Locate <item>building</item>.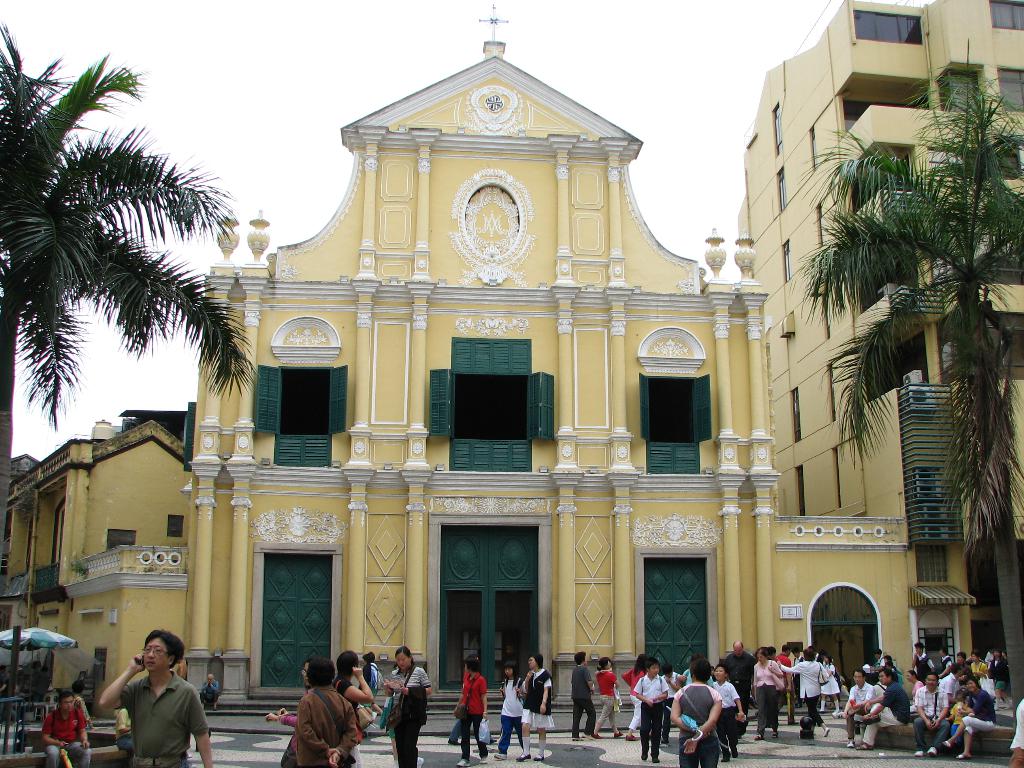
Bounding box: BBox(8, 2, 745, 694).
